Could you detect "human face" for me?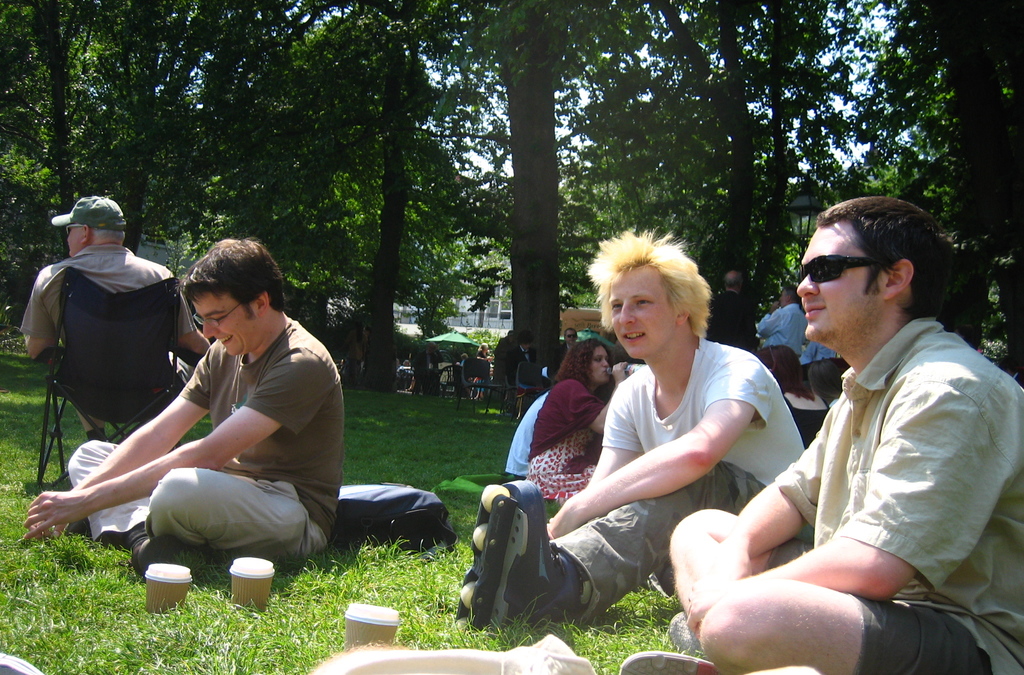
Detection result: <bbox>189, 290, 257, 360</bbox>.
